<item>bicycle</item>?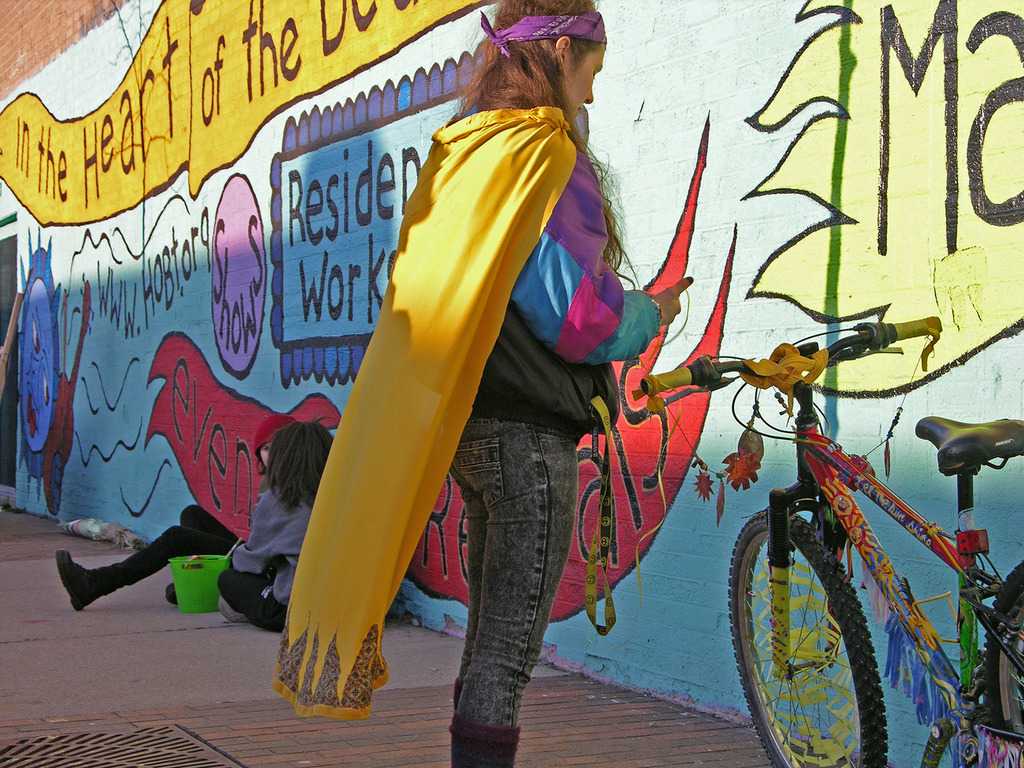
rect(685, 373, 1013, 727)
